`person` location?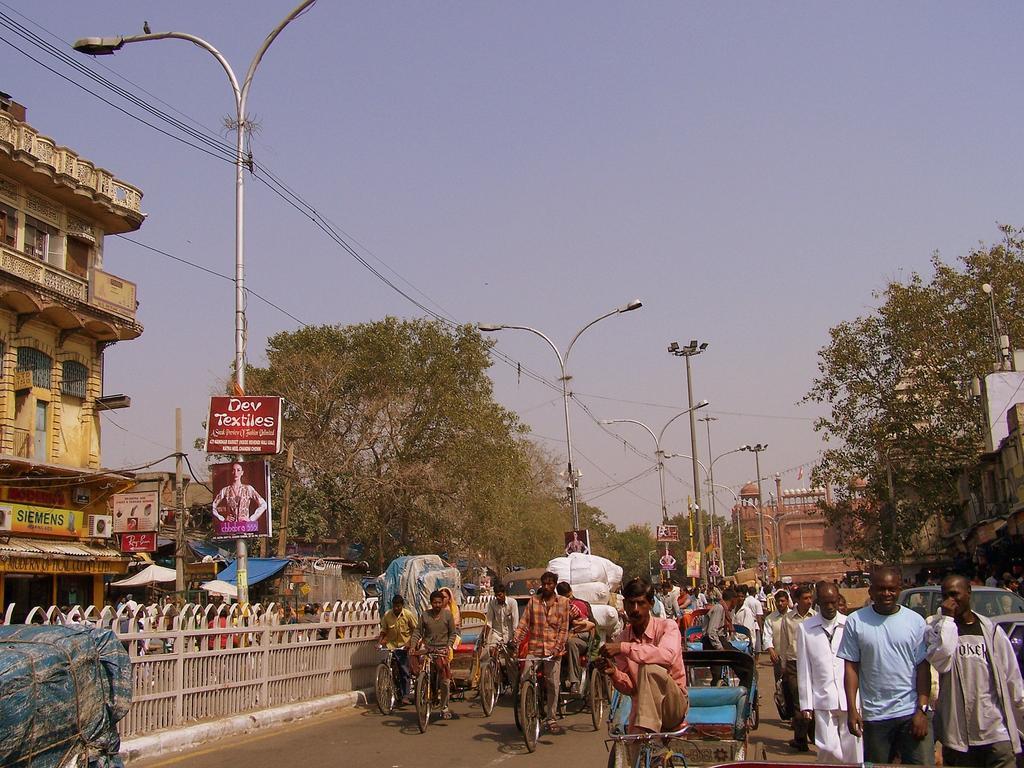
{"left": 372, "top": 591, "right": 418, "bottom": 711}
